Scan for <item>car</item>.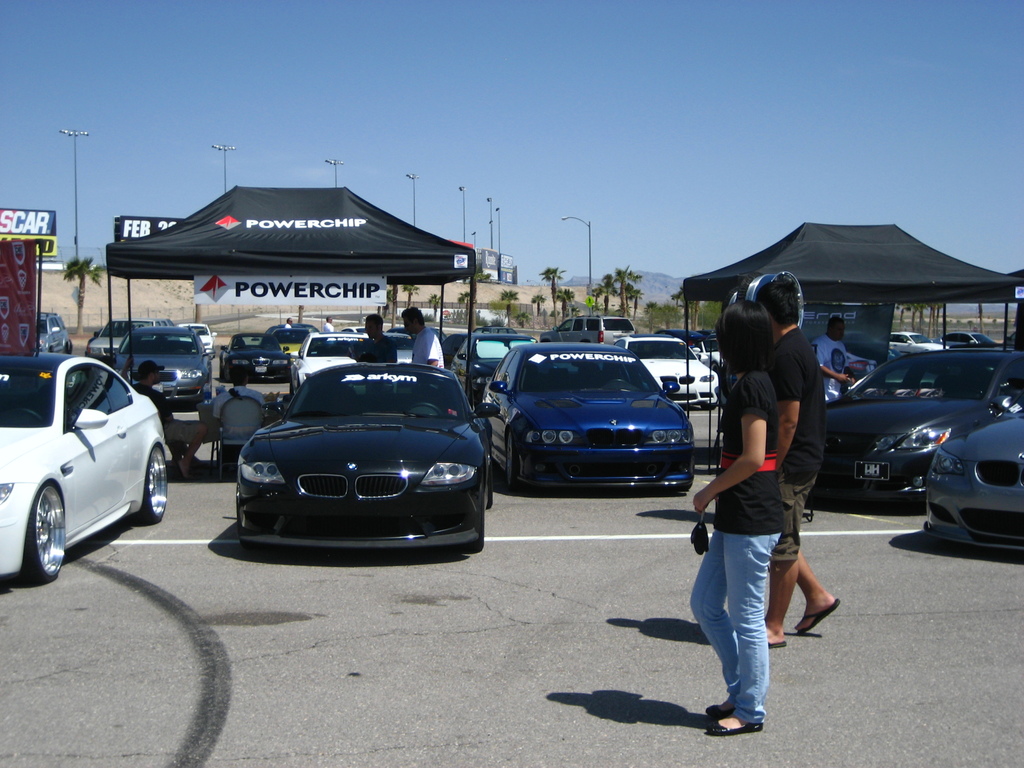
Scan result: 546,314,634,349.
